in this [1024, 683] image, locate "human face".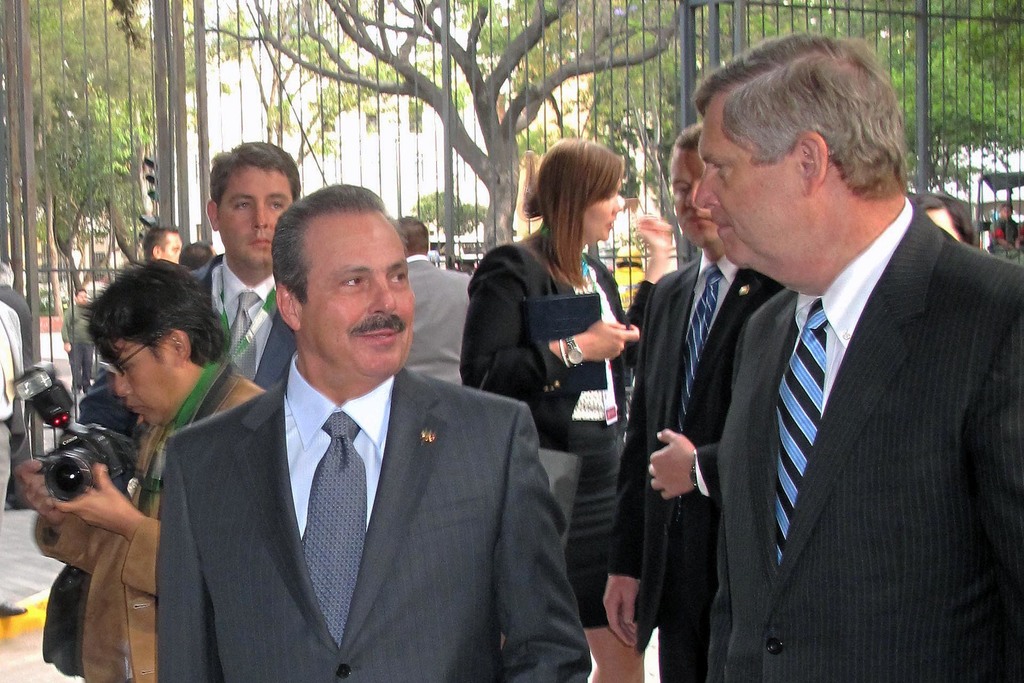
Bounding box: pyautogui.locateOnScreen(297, 210, 416, 378).
